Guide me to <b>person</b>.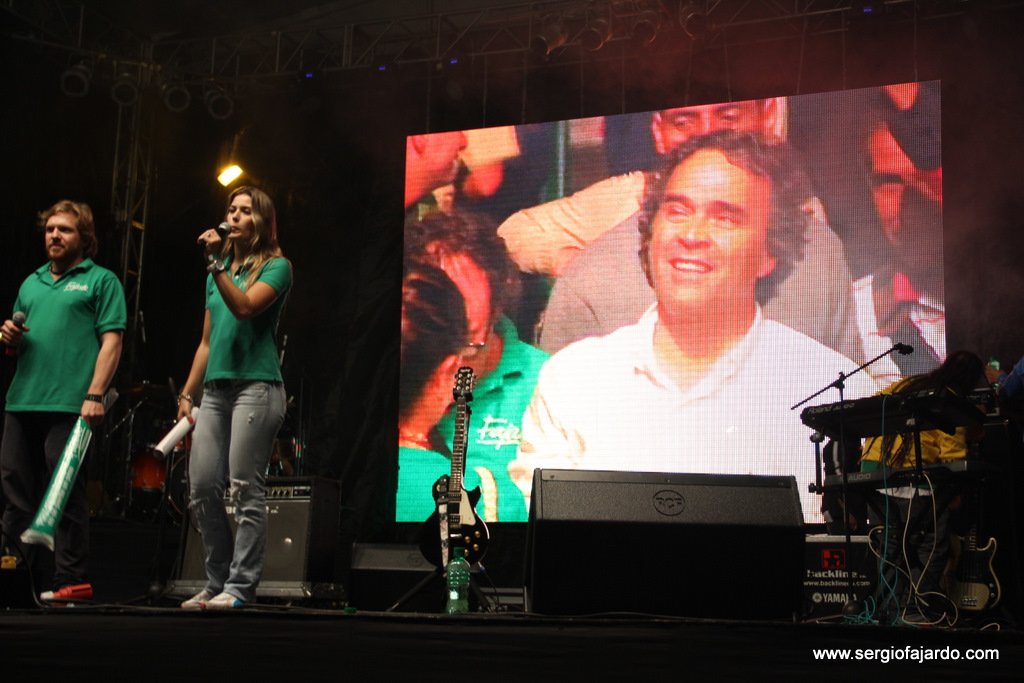
Guidance: 393,262,478,521.
